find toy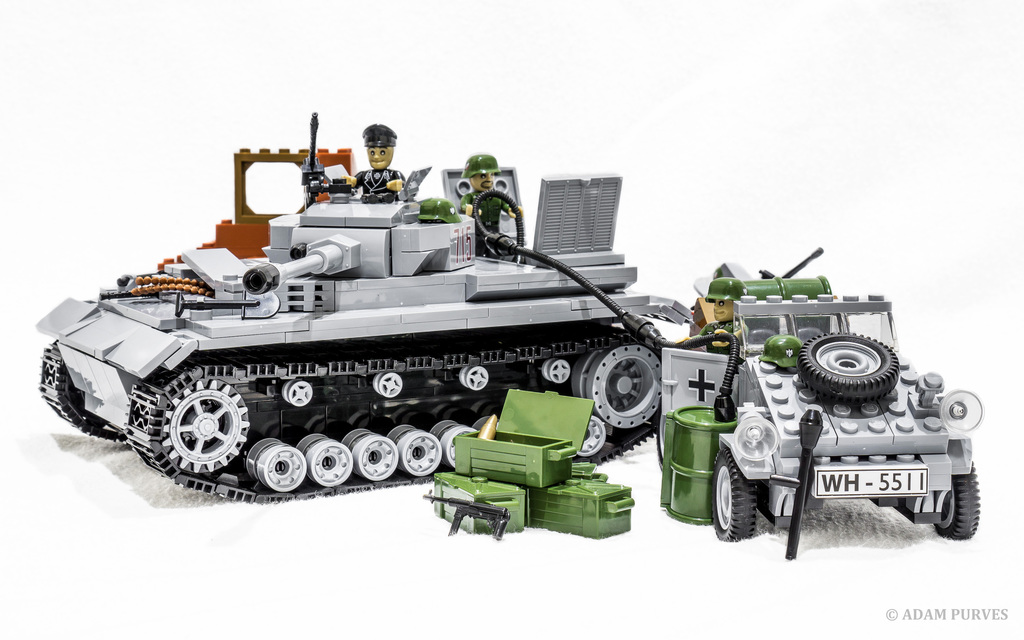
pyautogui.locateOnScreen(661, 246, 982, 561)
